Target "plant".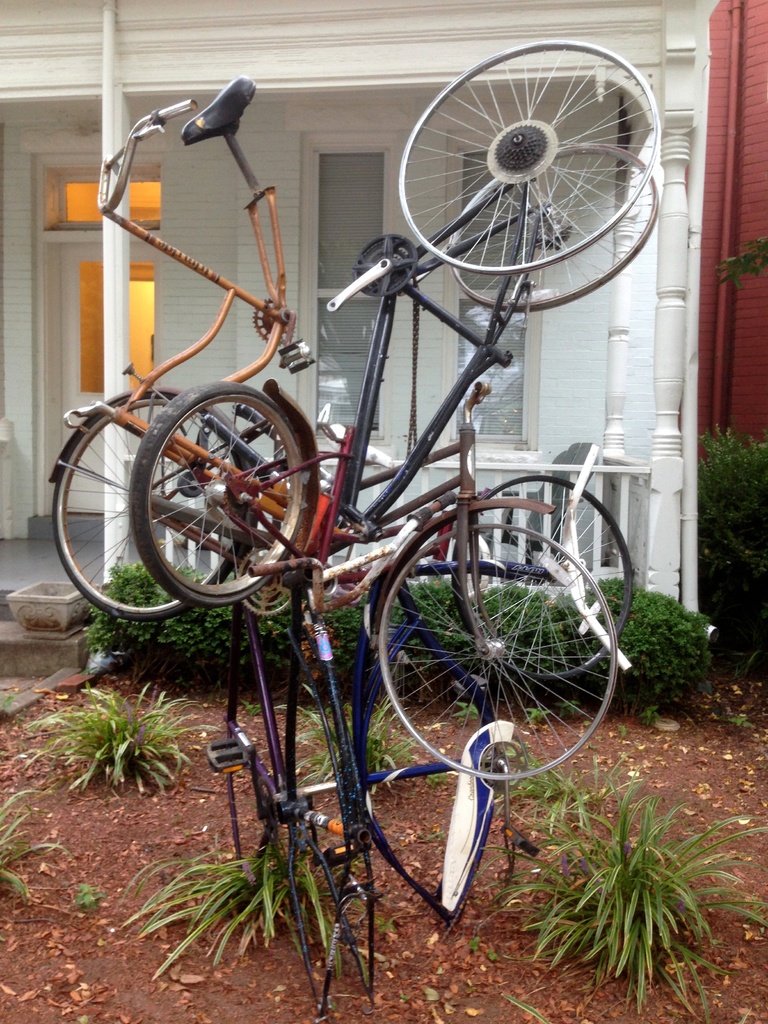
Target region: select_region(76, 877, 98, 903).
